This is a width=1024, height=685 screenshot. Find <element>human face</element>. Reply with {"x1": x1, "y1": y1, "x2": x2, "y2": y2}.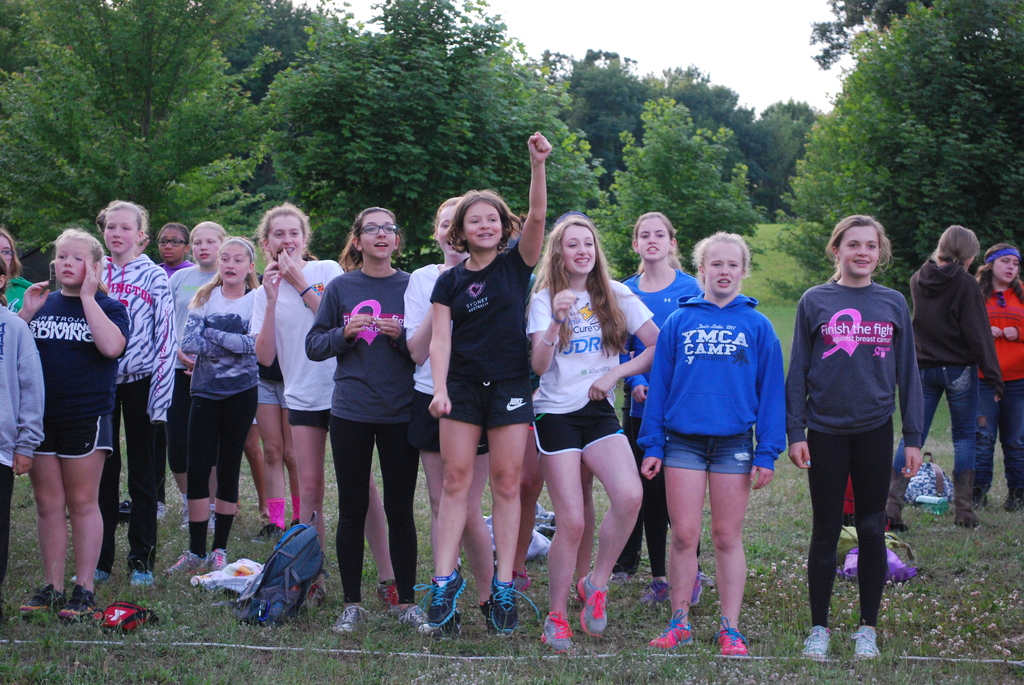
{"x1": 194, "y1": 223, "x2": 228, "y2": 265}.
